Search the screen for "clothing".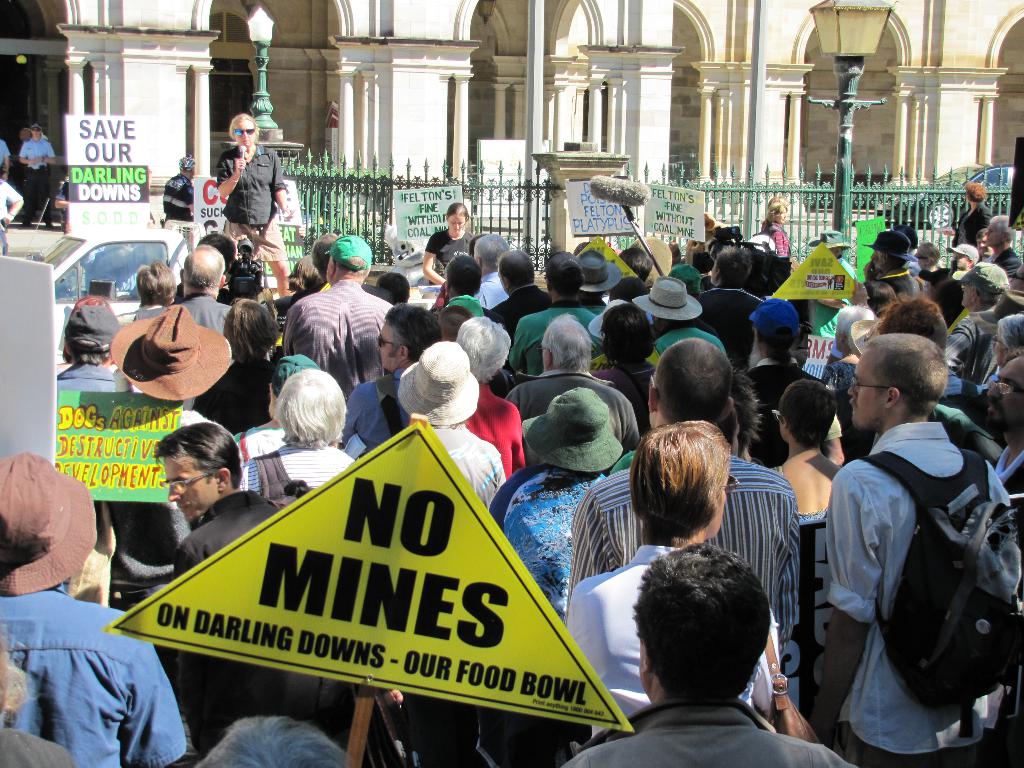
Found at 851/740/970/767.
